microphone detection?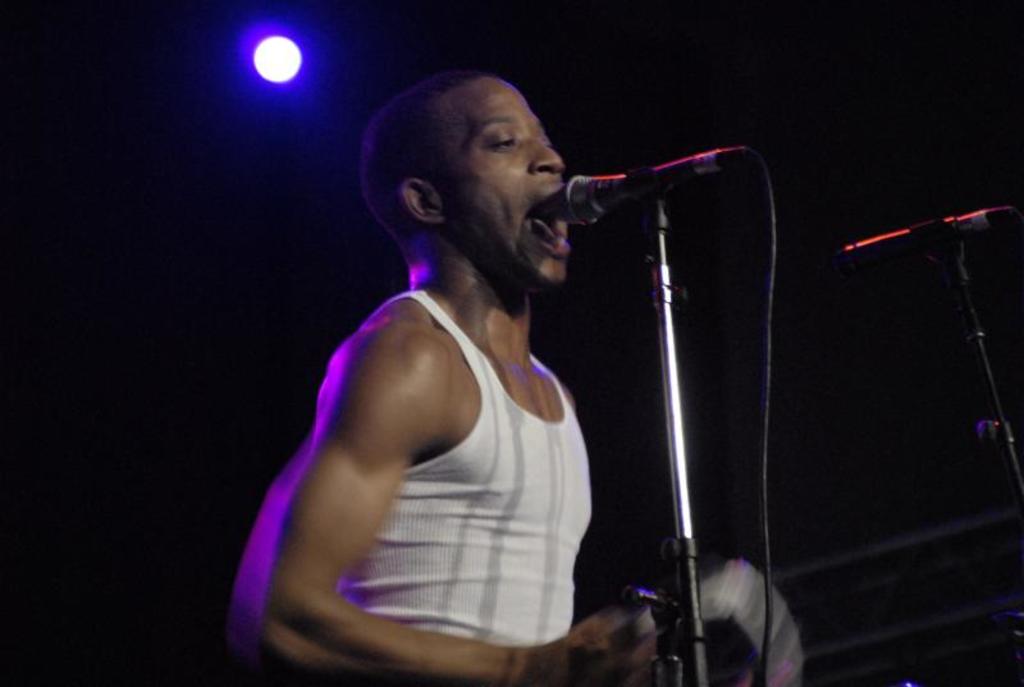
BBox(544, 150, 708, 225)
